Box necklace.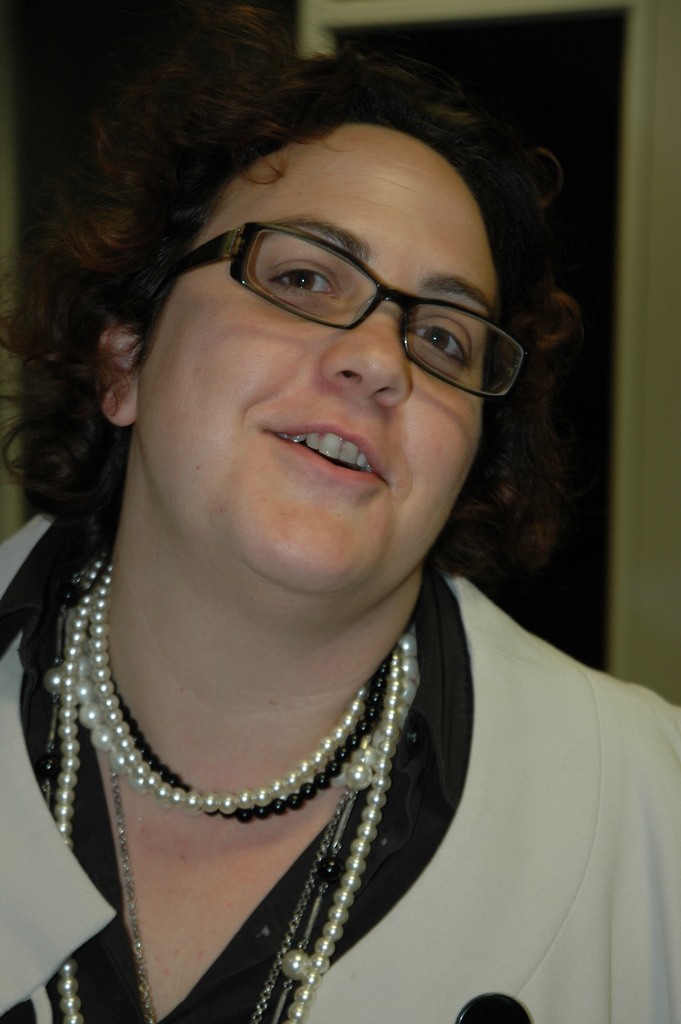
<bbox>40, 538, 448, 1005</bbox>.
